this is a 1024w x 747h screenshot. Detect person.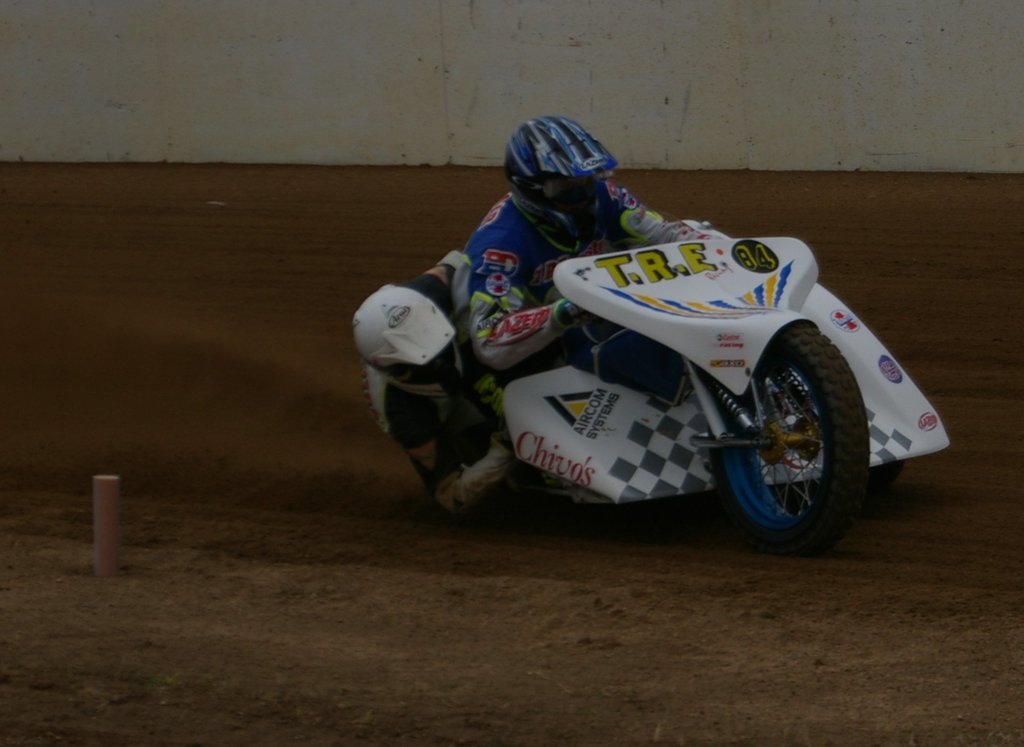
bbox(349, 227, 520, 514).
